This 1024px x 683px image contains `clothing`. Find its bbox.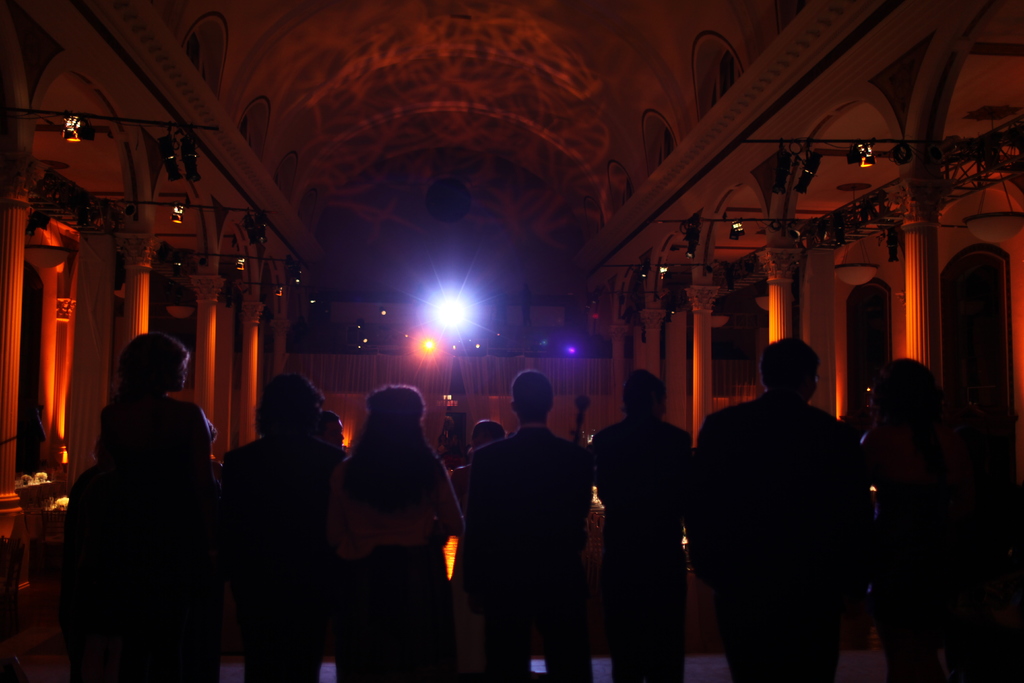
{"left": 686, "top": 385, "right": 870, "bottom": 679}.
